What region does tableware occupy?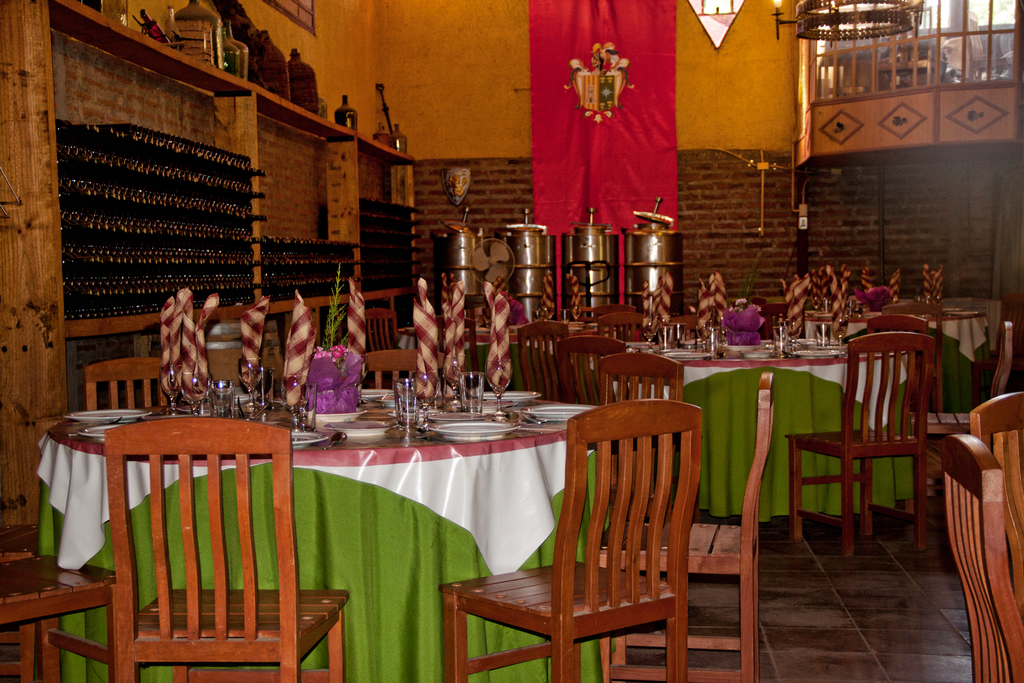
bbox=[181, 400, 196, 416].
